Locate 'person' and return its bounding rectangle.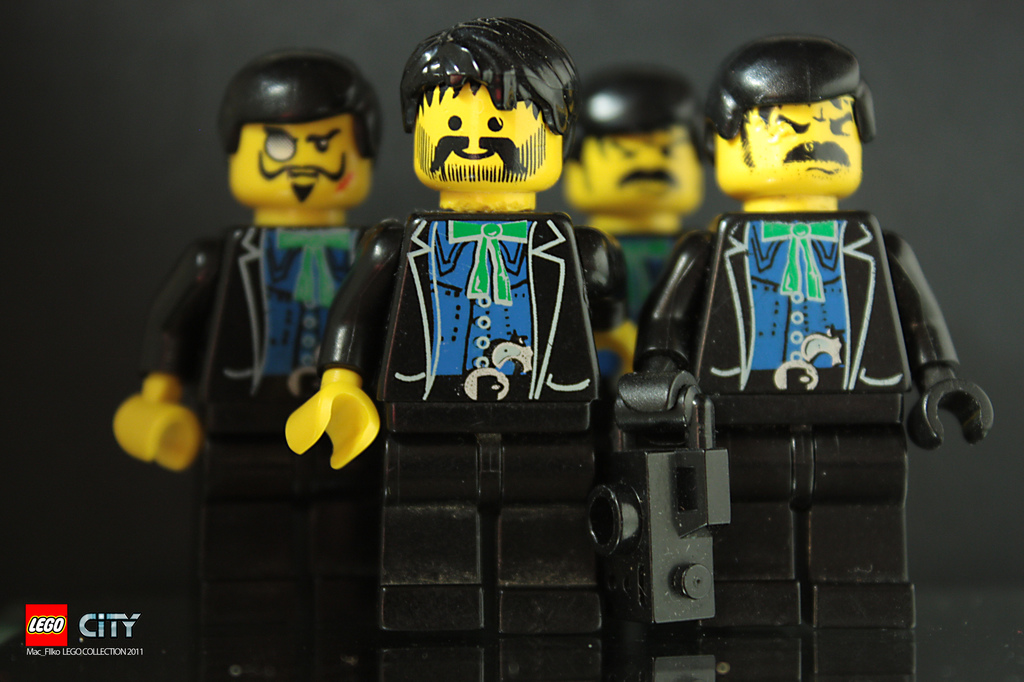
x1=102 y1=43 x2=402 y2=681.
